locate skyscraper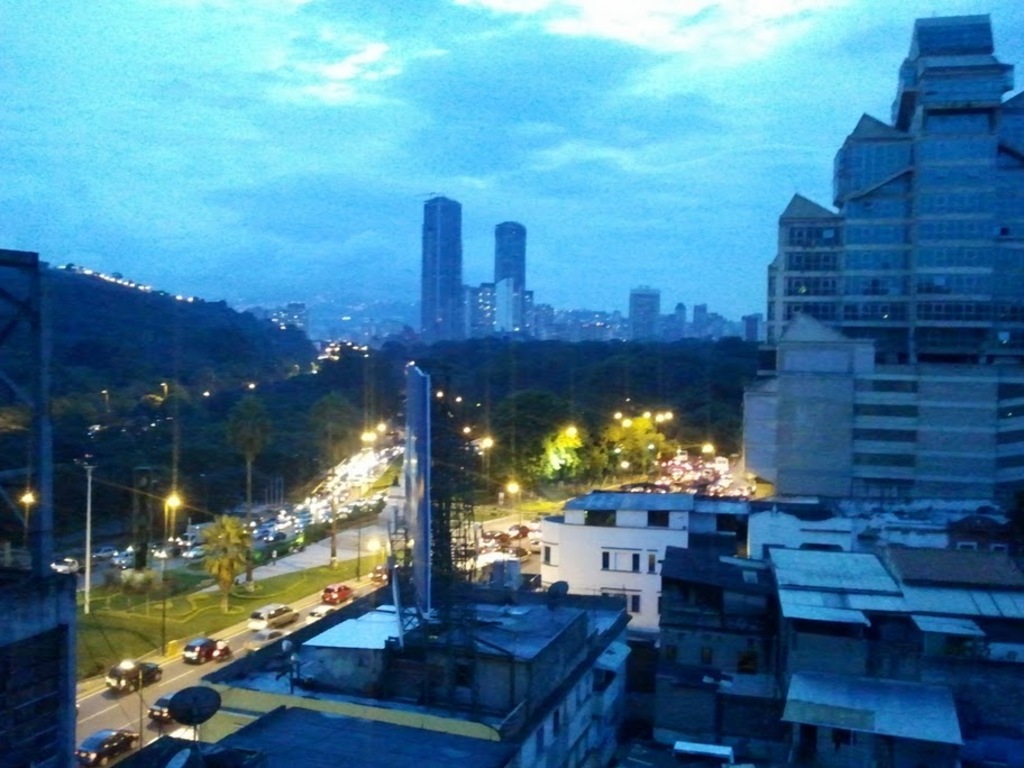
box=[630, 285, 662, 348]
